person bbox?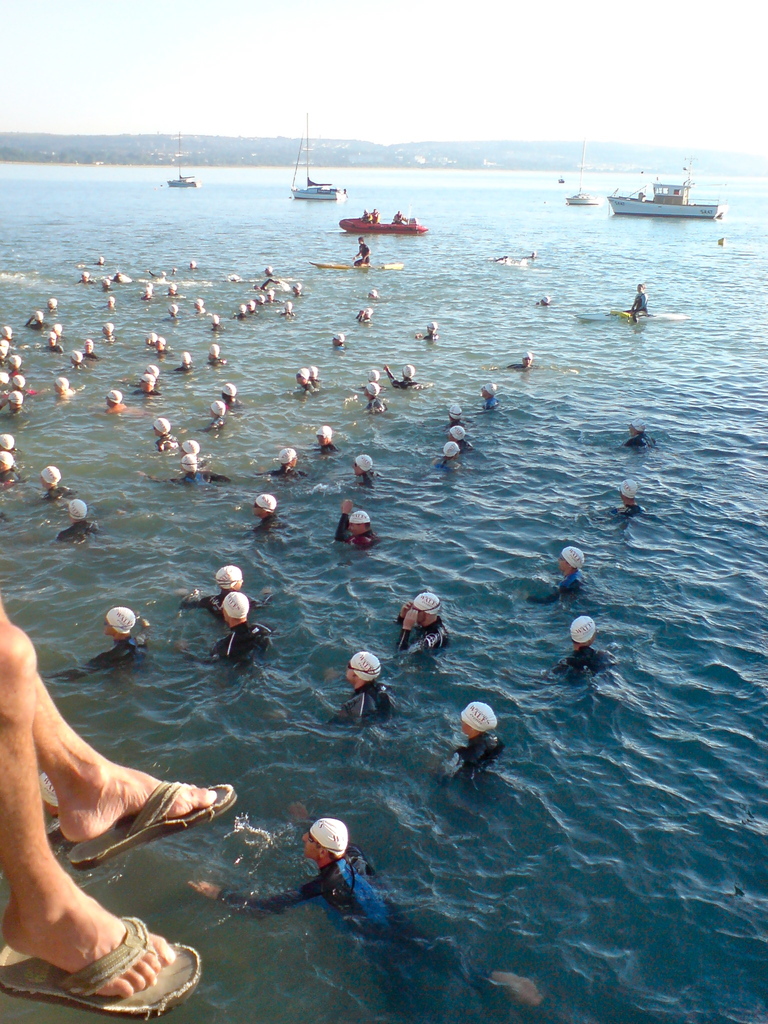
<region>584, 481, 644, 538</region>
